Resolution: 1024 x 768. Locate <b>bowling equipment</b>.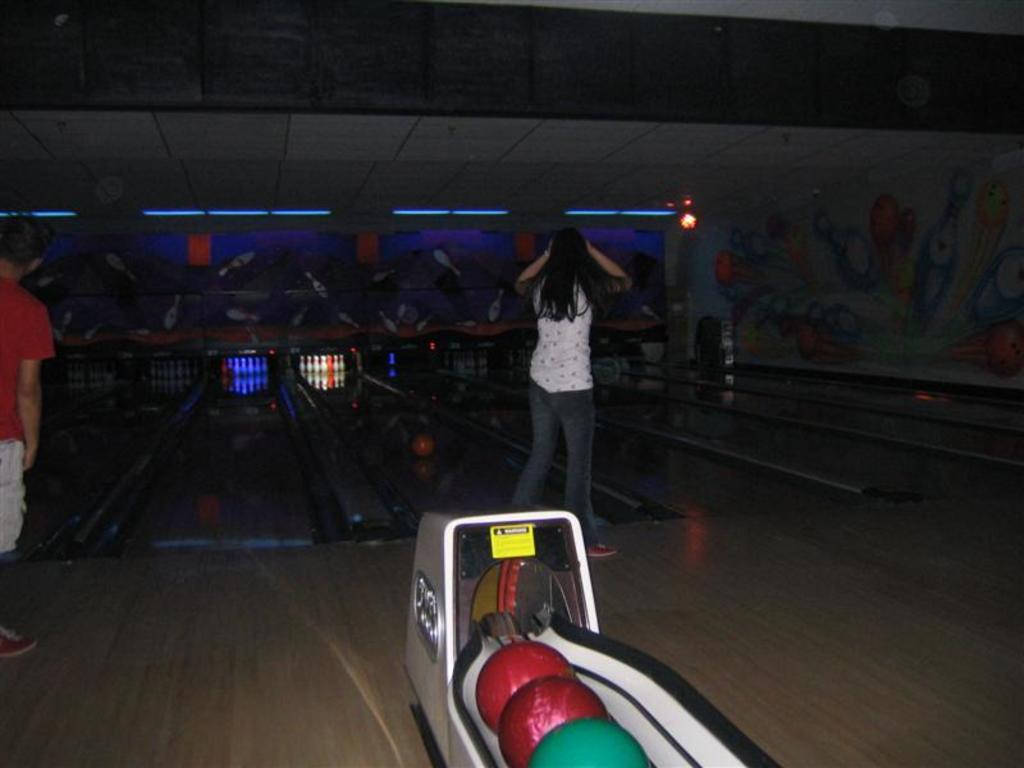
408, 315, 438, 334.
